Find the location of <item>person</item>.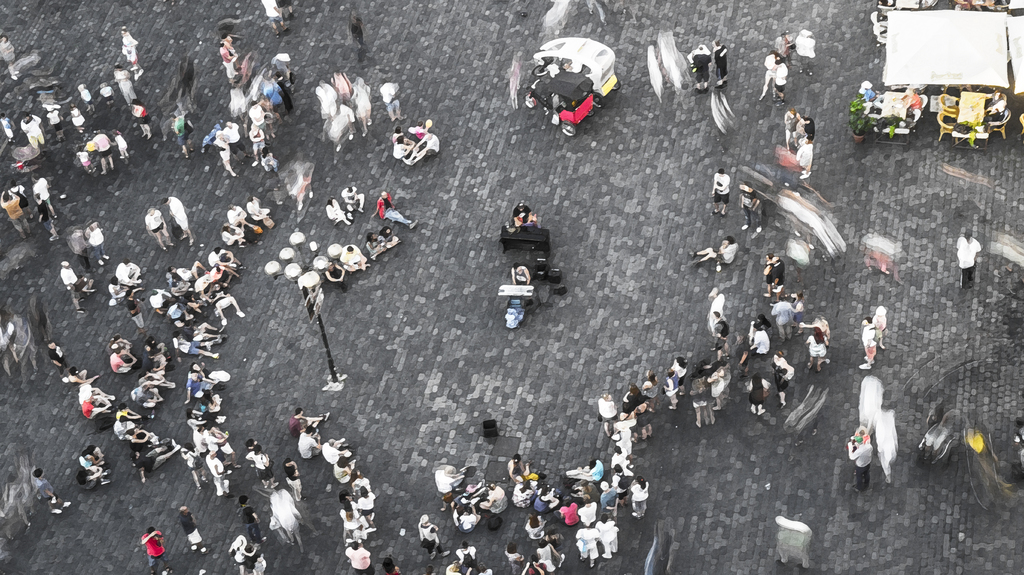
Location: Rect(780, 32, 796, 67).
